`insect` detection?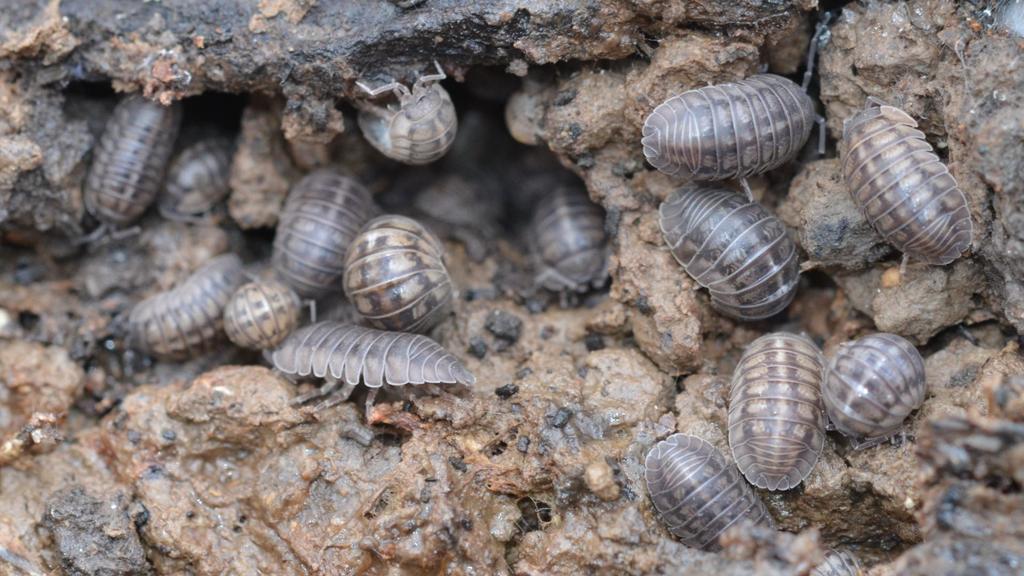
bbox=(636, 13, 829, 184)
